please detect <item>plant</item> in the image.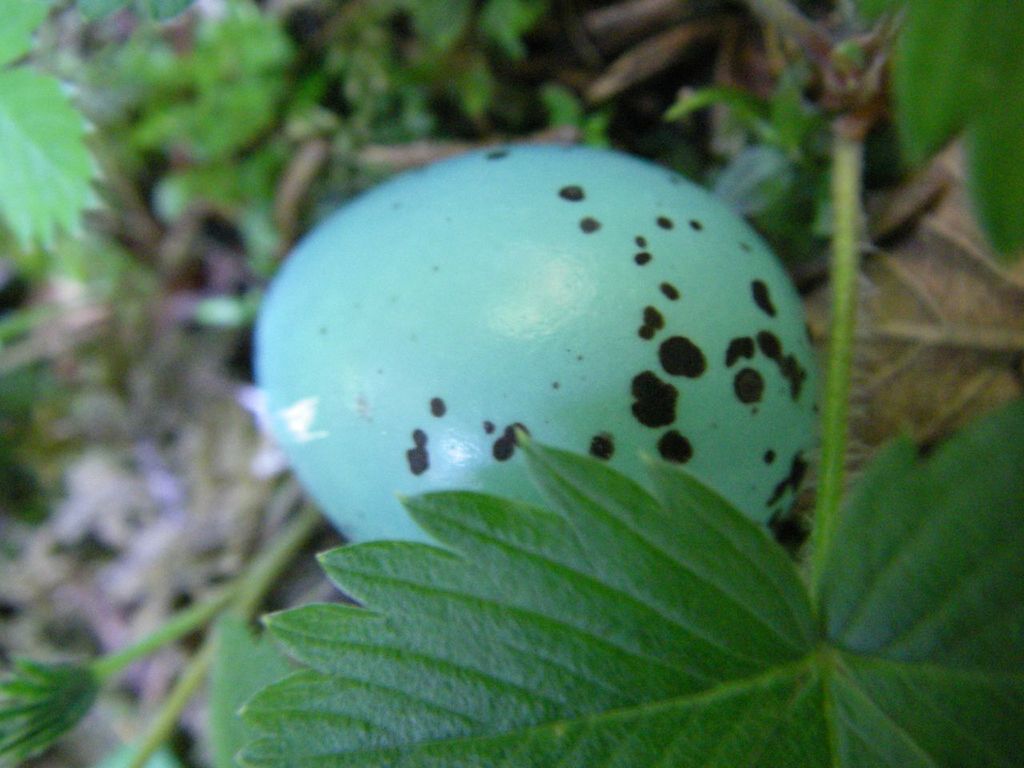
0,0,1023,767.
